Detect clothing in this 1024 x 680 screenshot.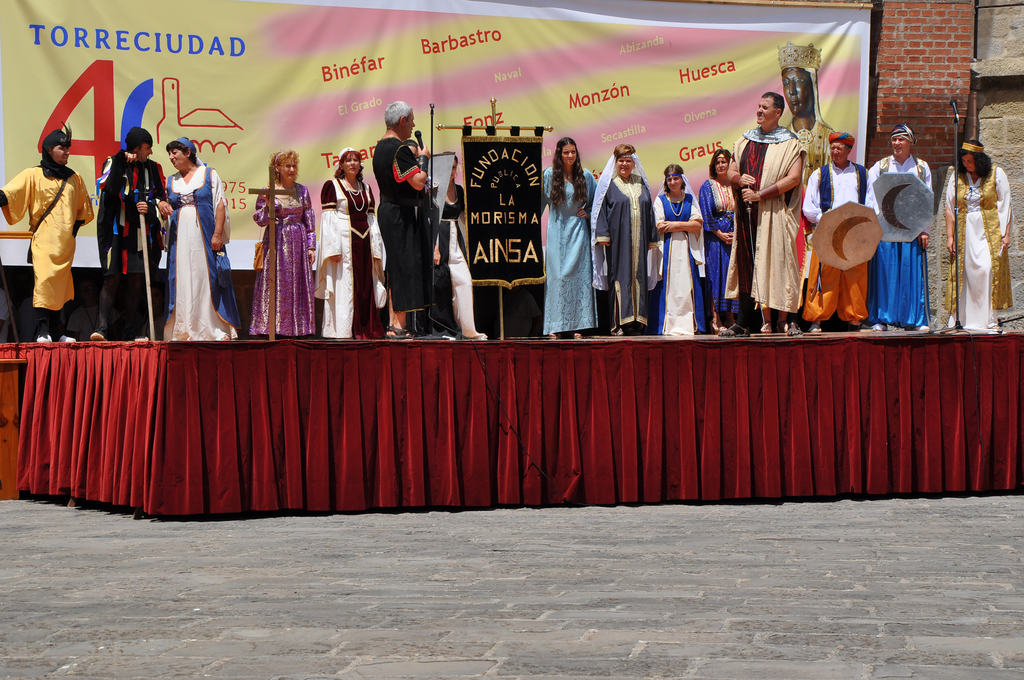
Detection: crop(248, 178, 316, 339).
